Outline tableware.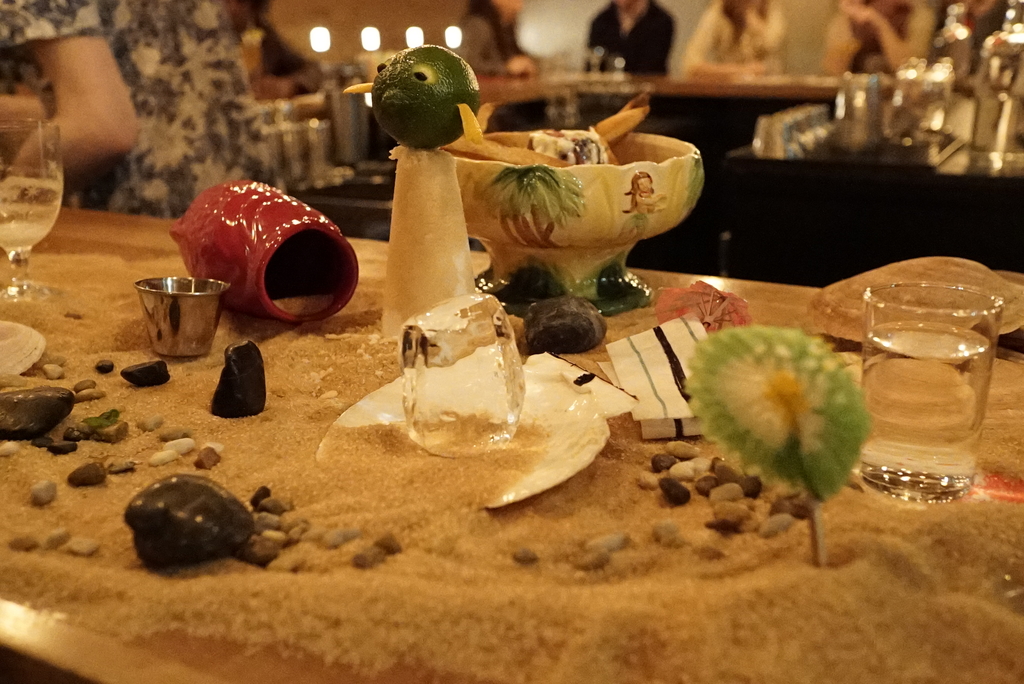
Outline: (0,119,65,305).
